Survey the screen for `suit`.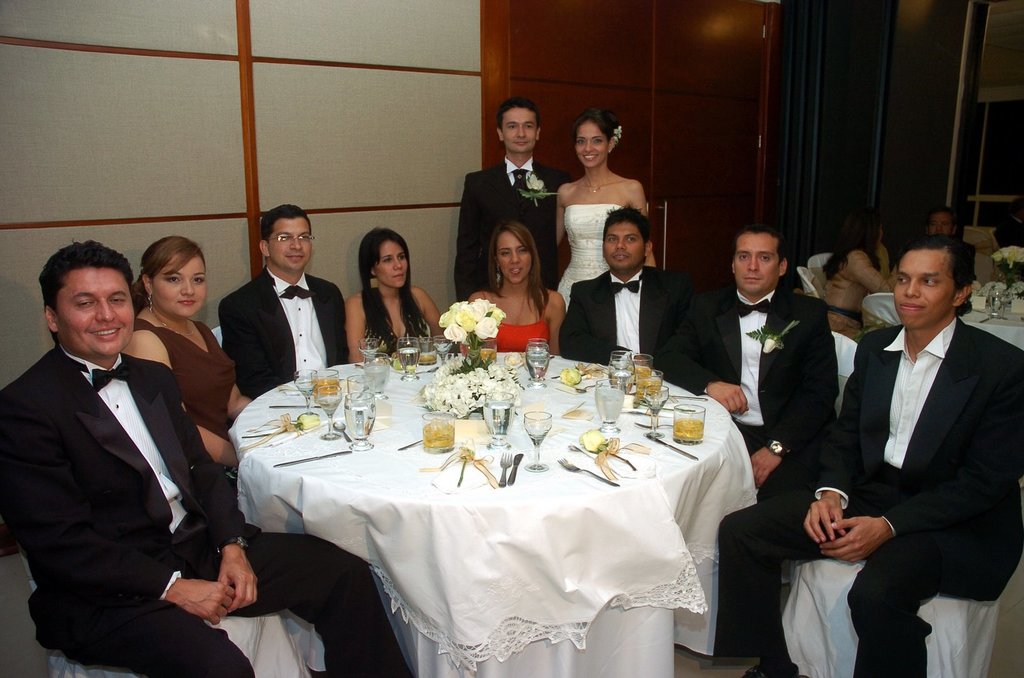
Survey found: x1=456 y1=160 x2=578 y2=304.
